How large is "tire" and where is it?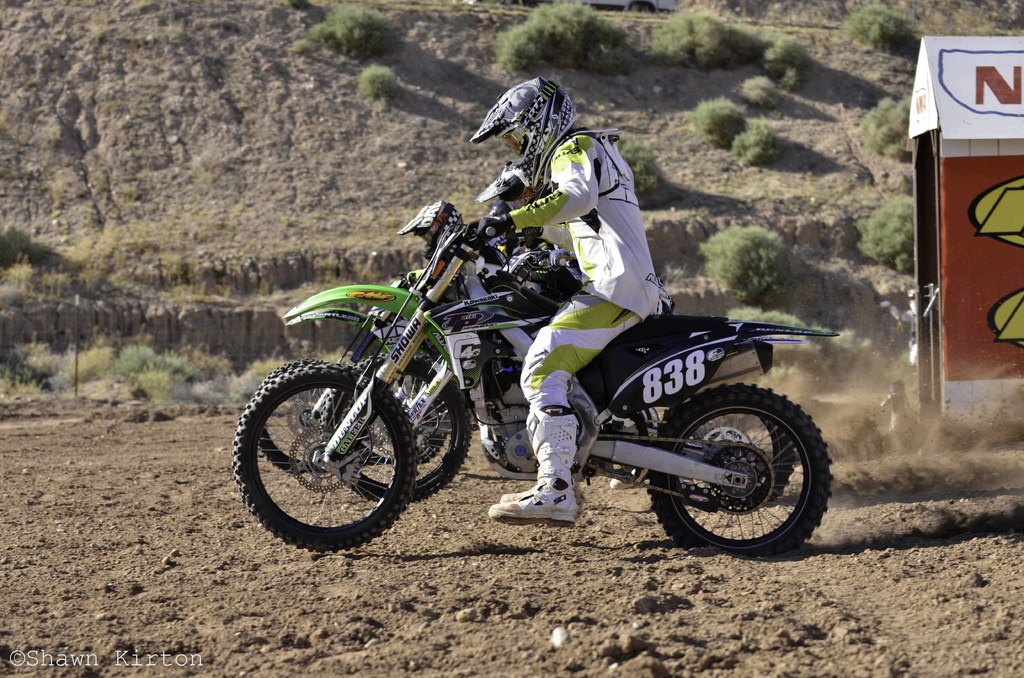
Bounding box: [x1=680, y1=411, x2=798, y2=504].
